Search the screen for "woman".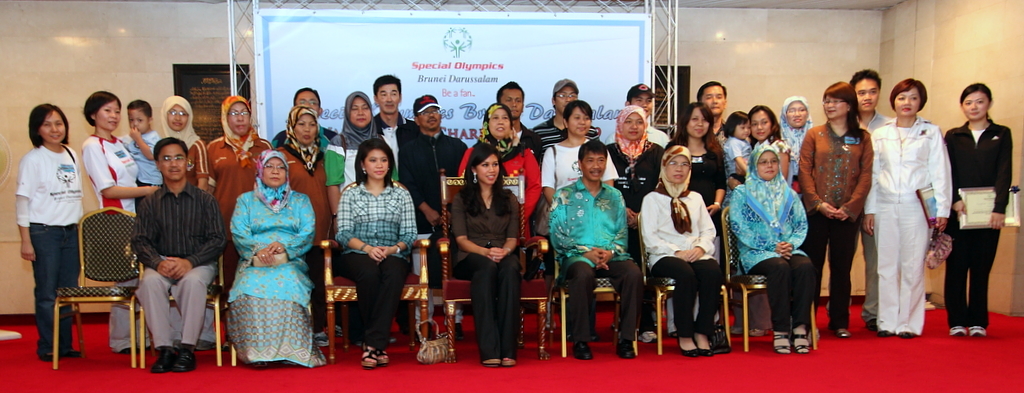
Found at locate(154, 95, 207, 193).
